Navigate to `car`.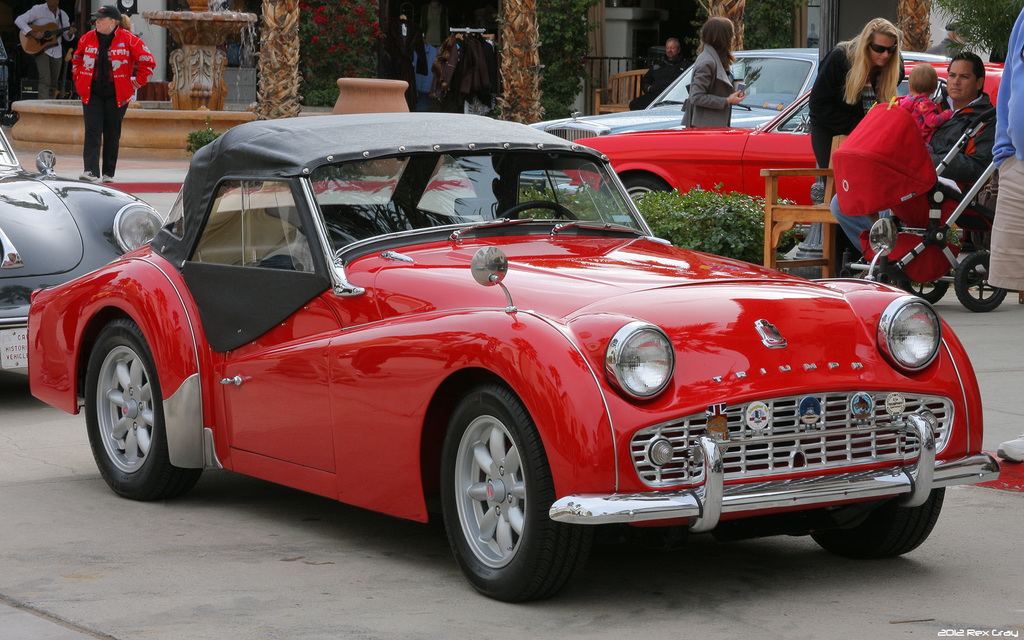
Navigation target: 1,125,186,376.
